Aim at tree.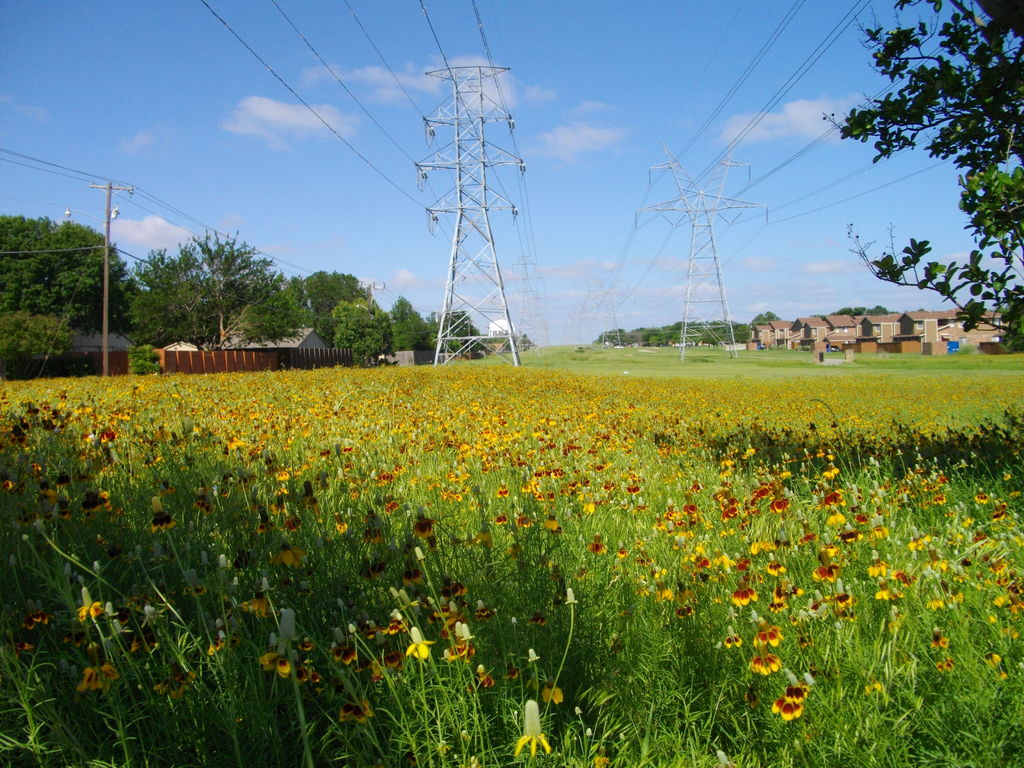
Aimed at left=381, top=295, right=438, bottom=352.
